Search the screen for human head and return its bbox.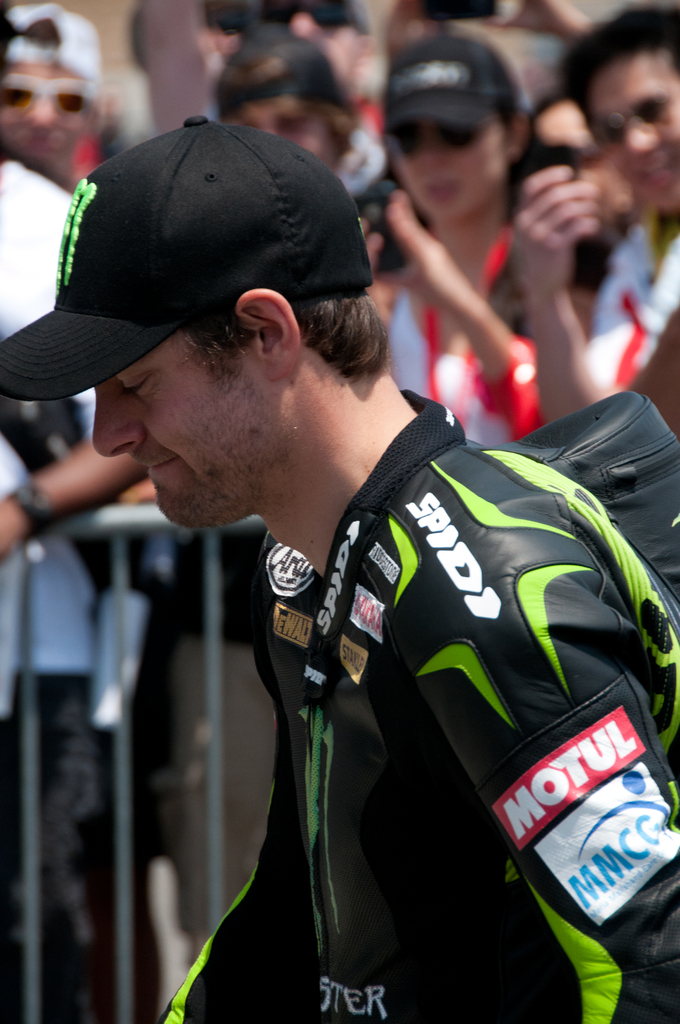
Found: left=371, top=32, right=525, bottom=219.
